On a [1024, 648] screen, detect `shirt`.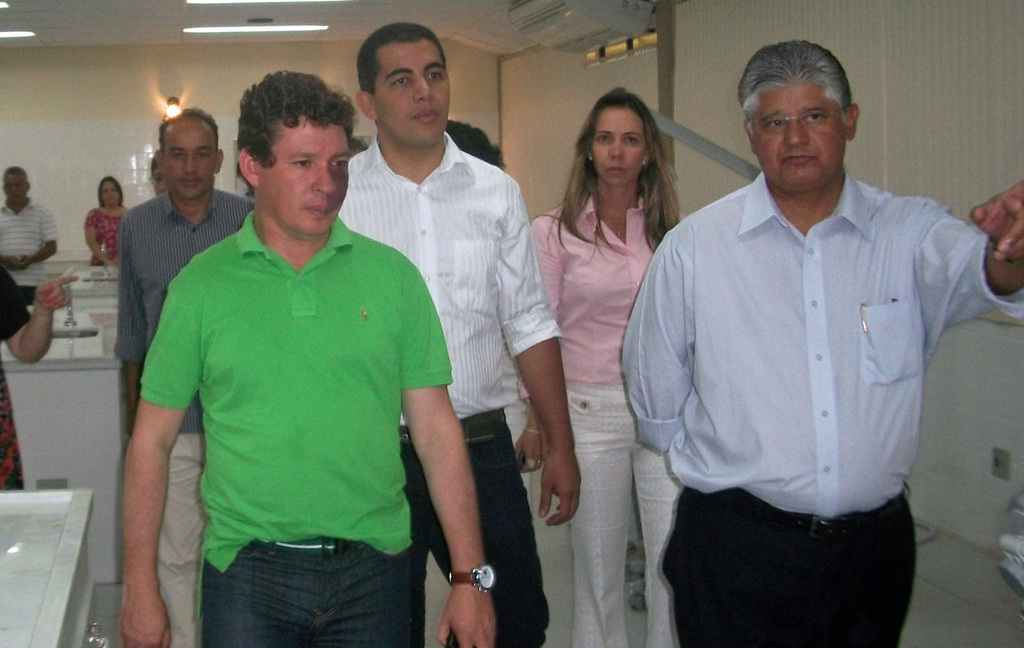
334 129 566 428.
